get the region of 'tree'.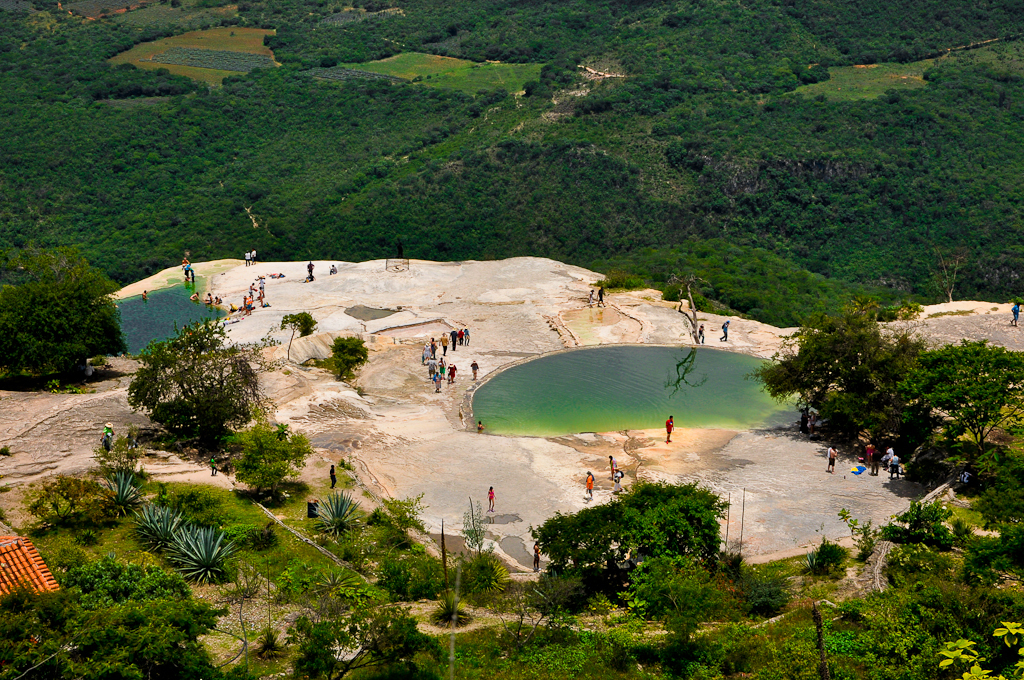
Rect(618, 550, 723, 679).
